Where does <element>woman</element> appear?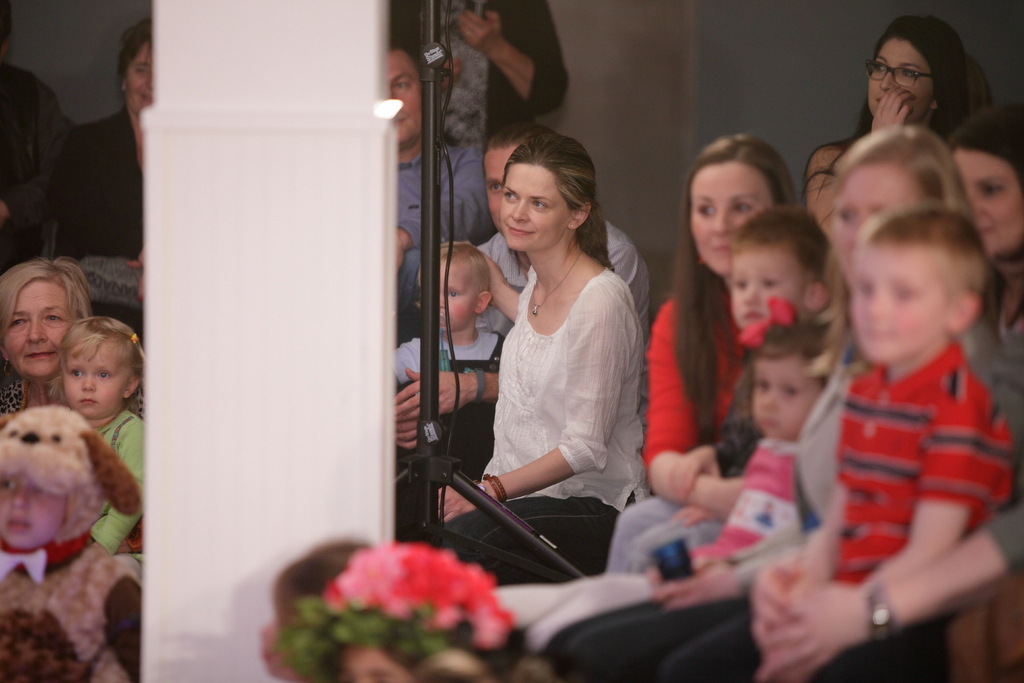
Appears at (956,91,1023,382).
